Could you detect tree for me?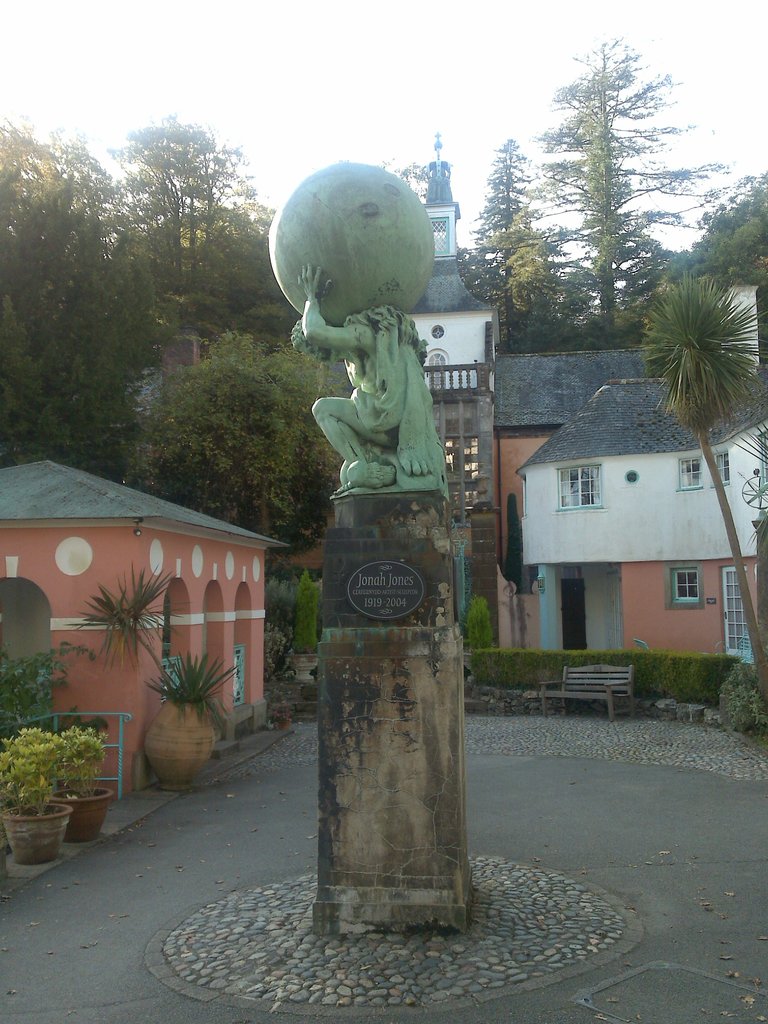
Detection result: [left=513, top=31, right=701, bottom=368].
